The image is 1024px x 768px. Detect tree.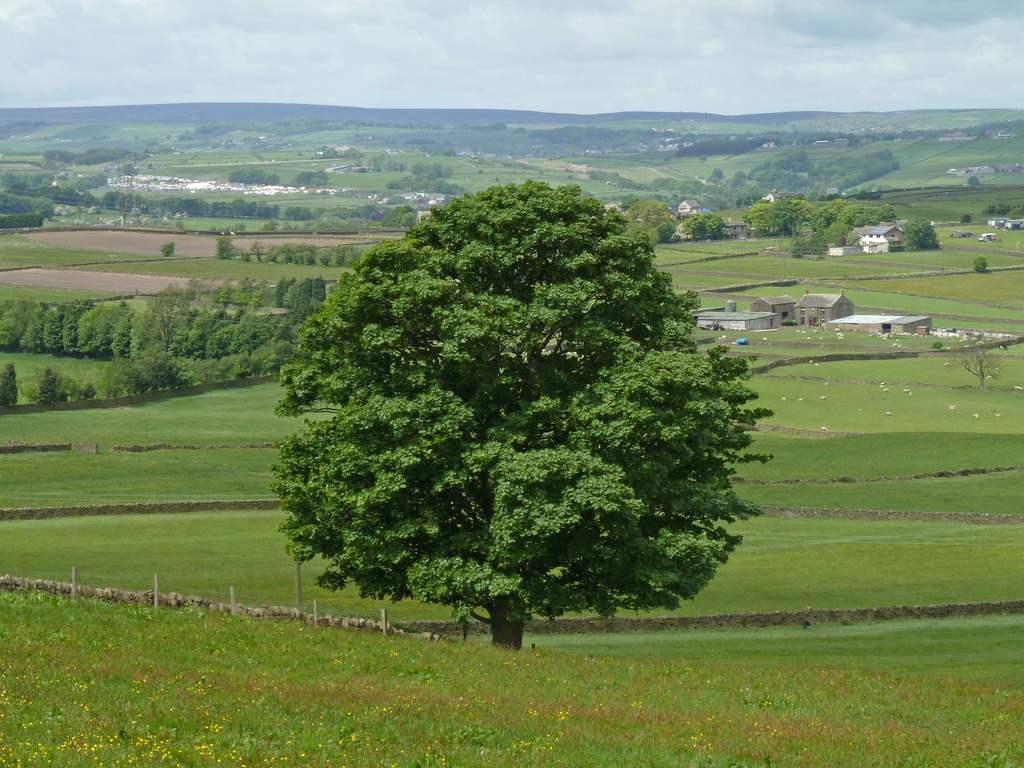
Detection: [x1=188, y1=275, x2=208, y2=310].
